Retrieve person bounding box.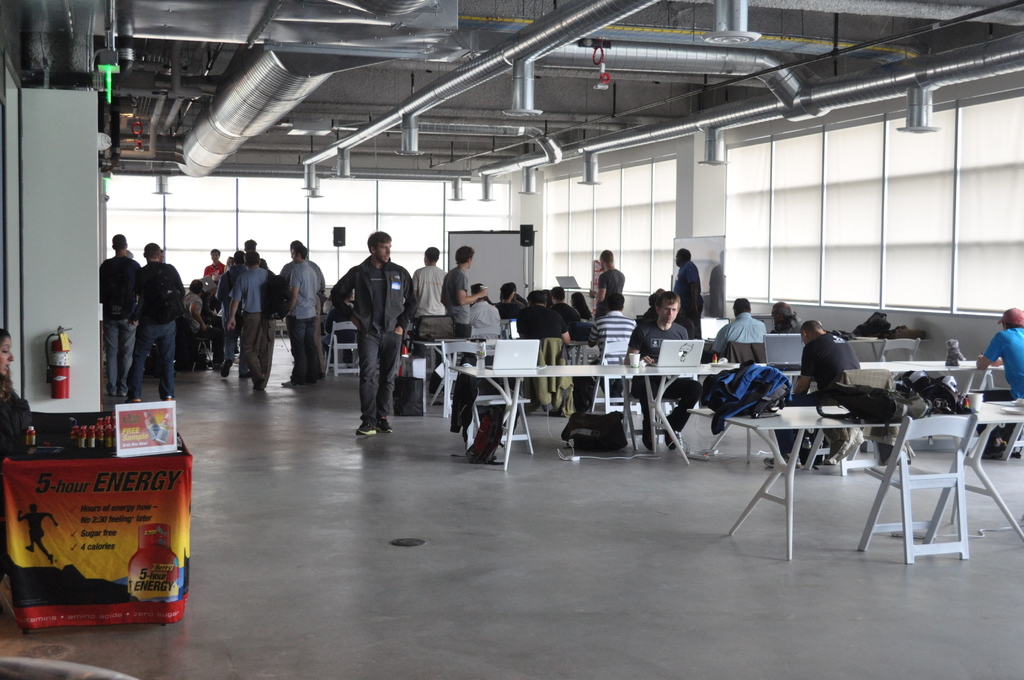
Bounding box: {"x1": 0, "y1": 325, "x2": 41, "y2": 463}.
